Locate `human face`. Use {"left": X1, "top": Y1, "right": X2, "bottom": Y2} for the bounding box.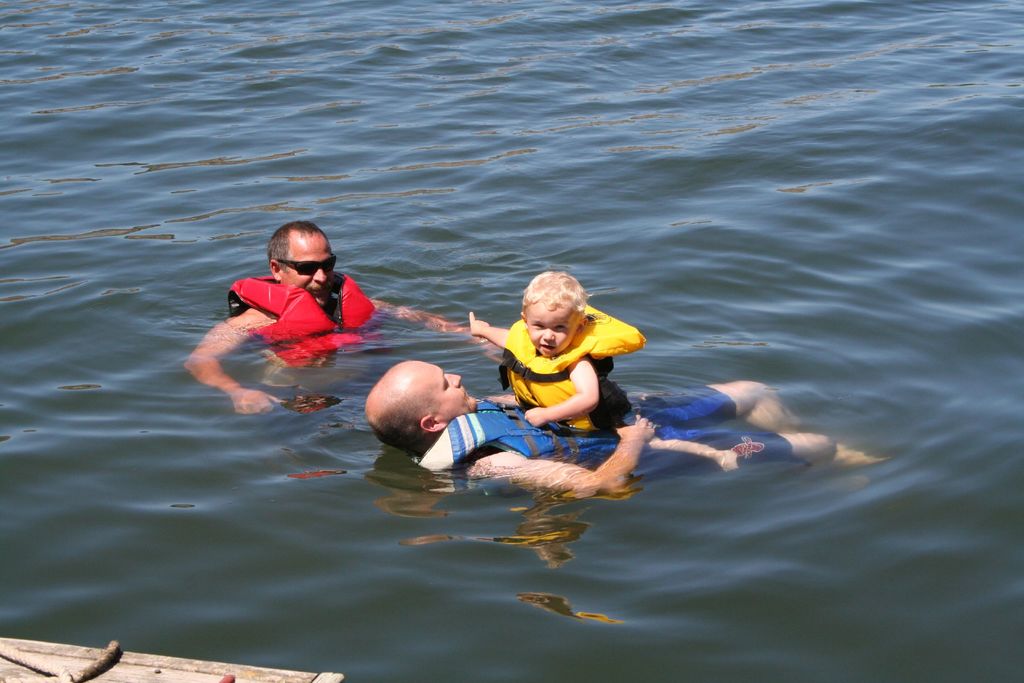
{"left": 286, "top": 236, "right": 335, "bottom": 306}.
